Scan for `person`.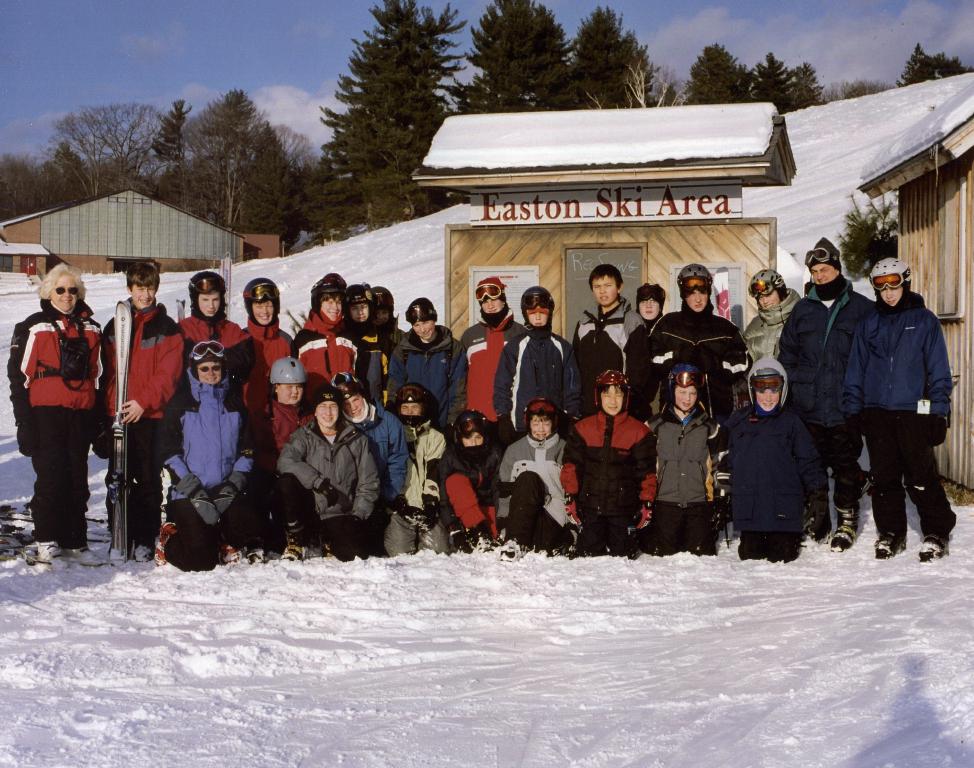
Scan result: 779 236 873 546.
